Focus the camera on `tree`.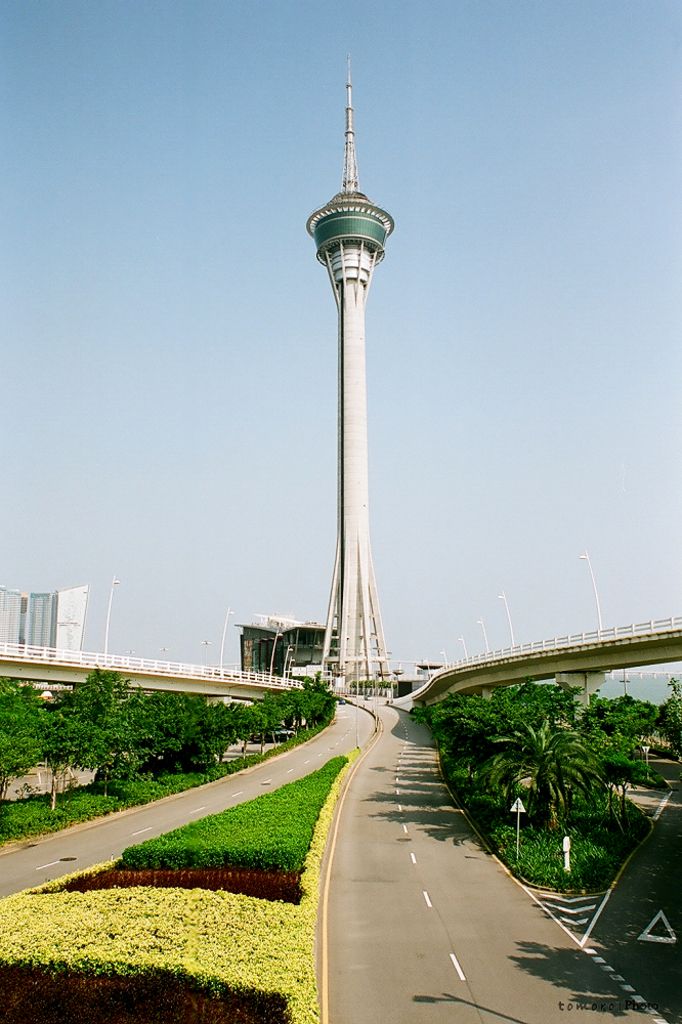
Focus region: [260,690,301,739].
